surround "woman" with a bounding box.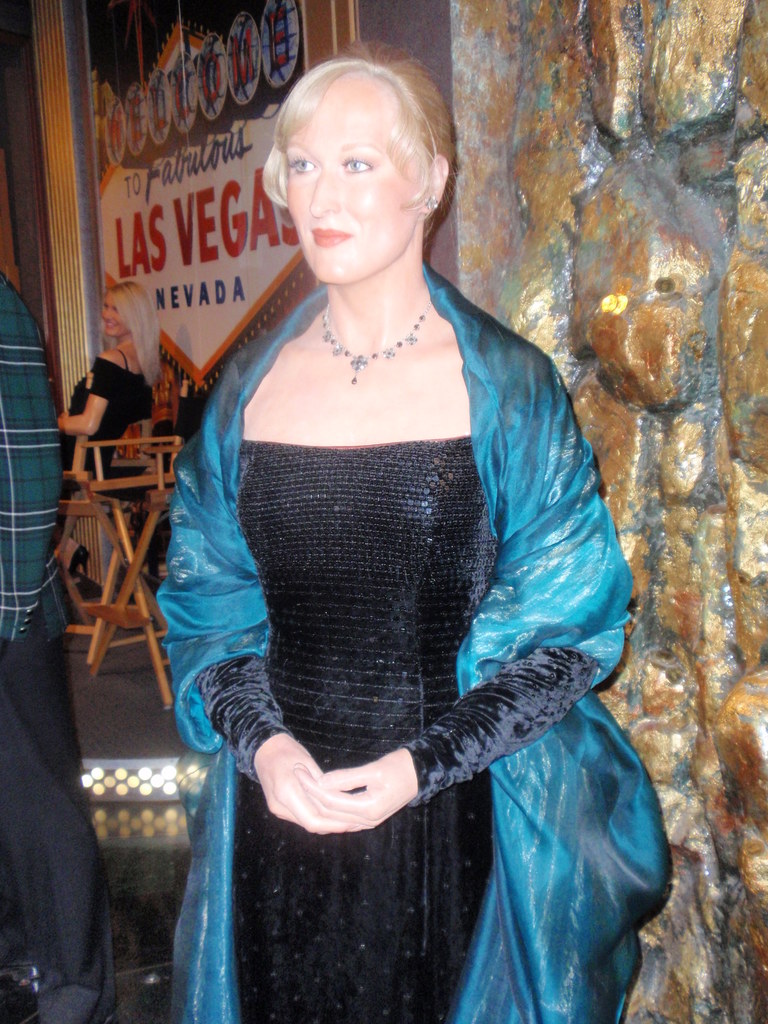
detection(58, 280, 154, 492).
